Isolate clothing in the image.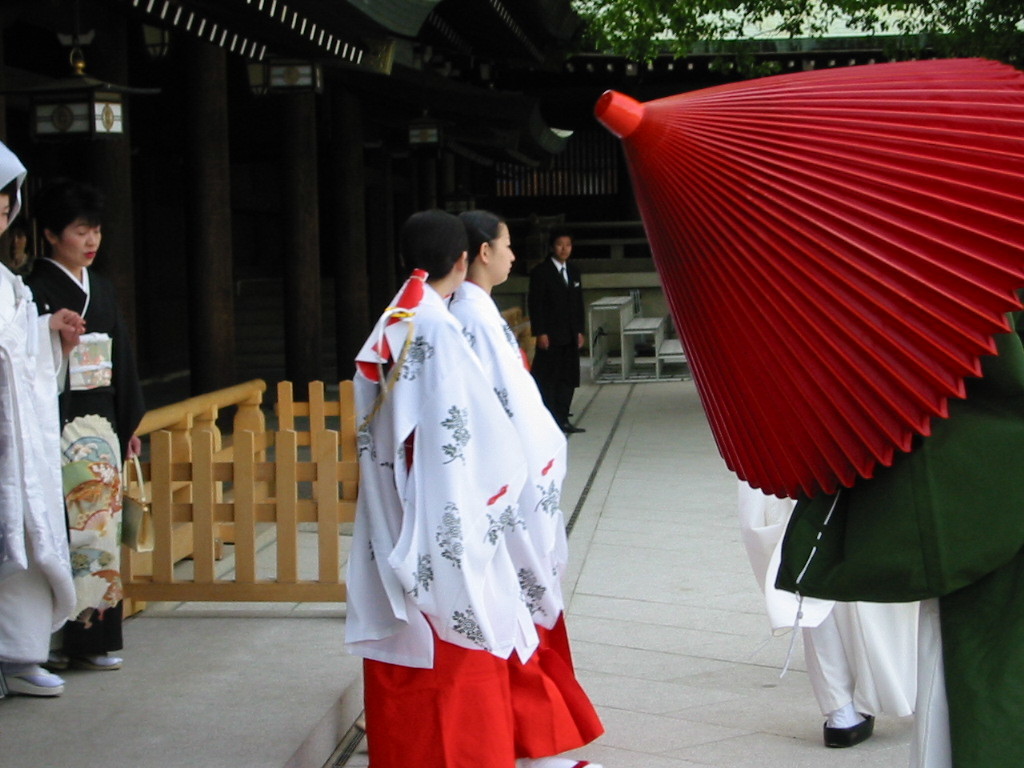
Isolated region: select_region(445, 279, 575, 678).
